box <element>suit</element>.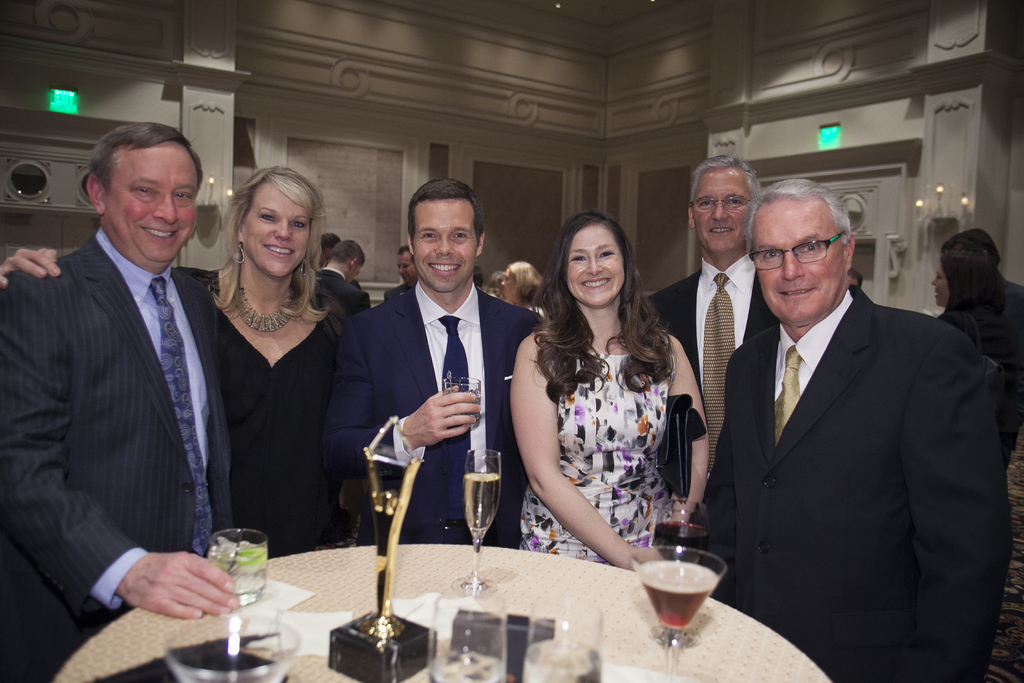
crop(643, 256, 778, 520).
